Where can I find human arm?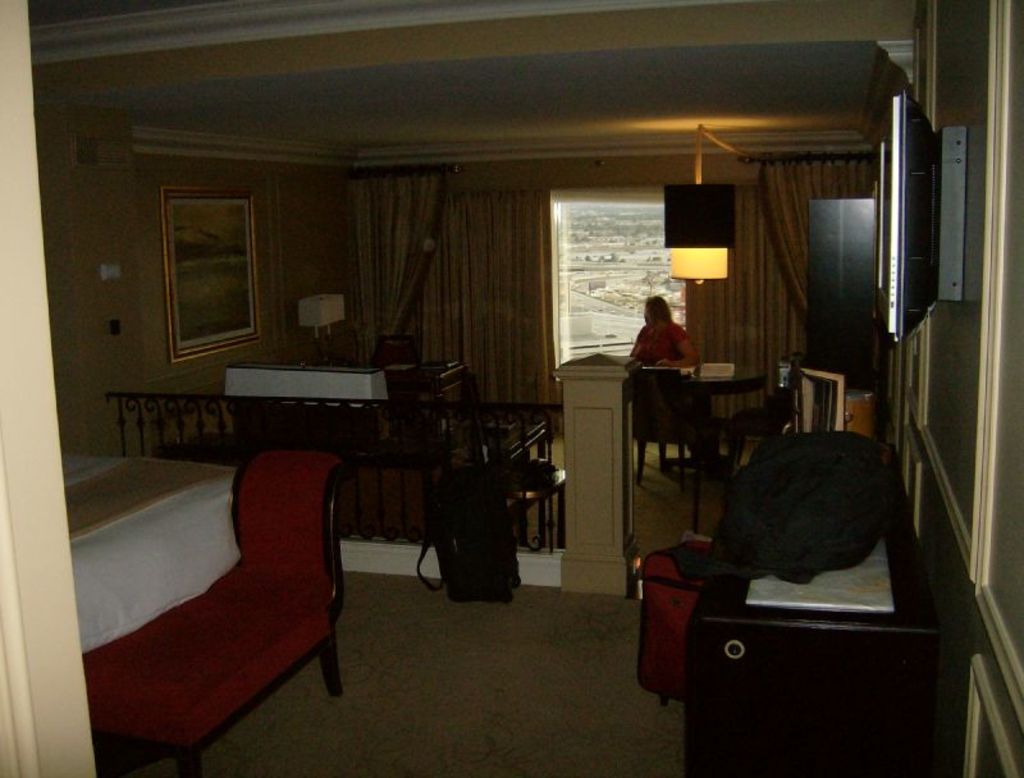
You can find it at bbox=[655, 320, 705, 366].
